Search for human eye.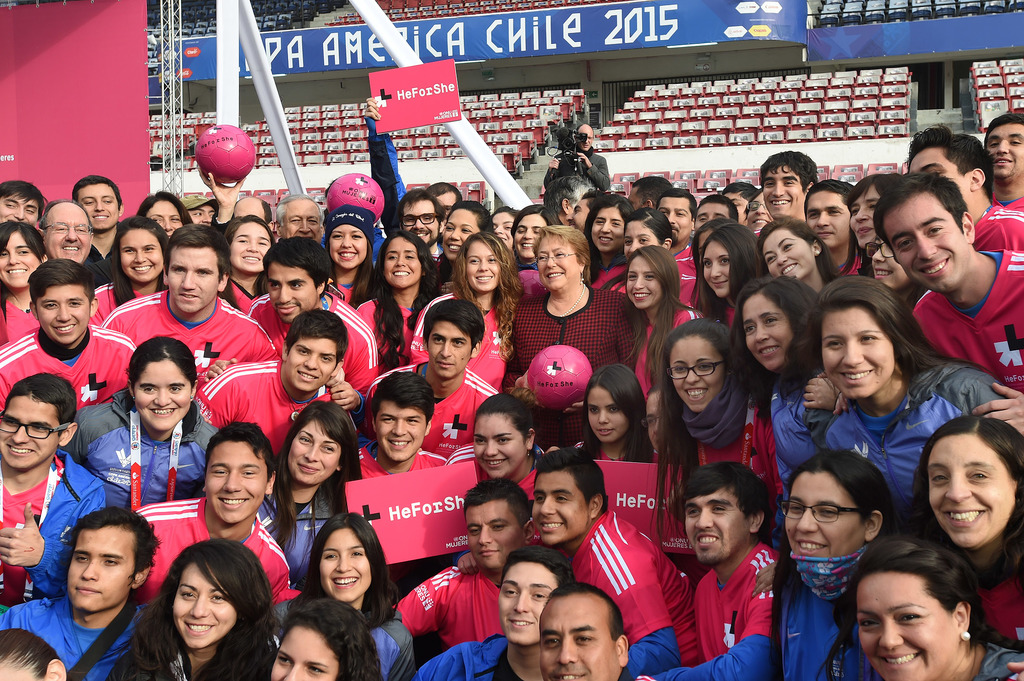
Found at select_region(102, 557, 120, 566).
